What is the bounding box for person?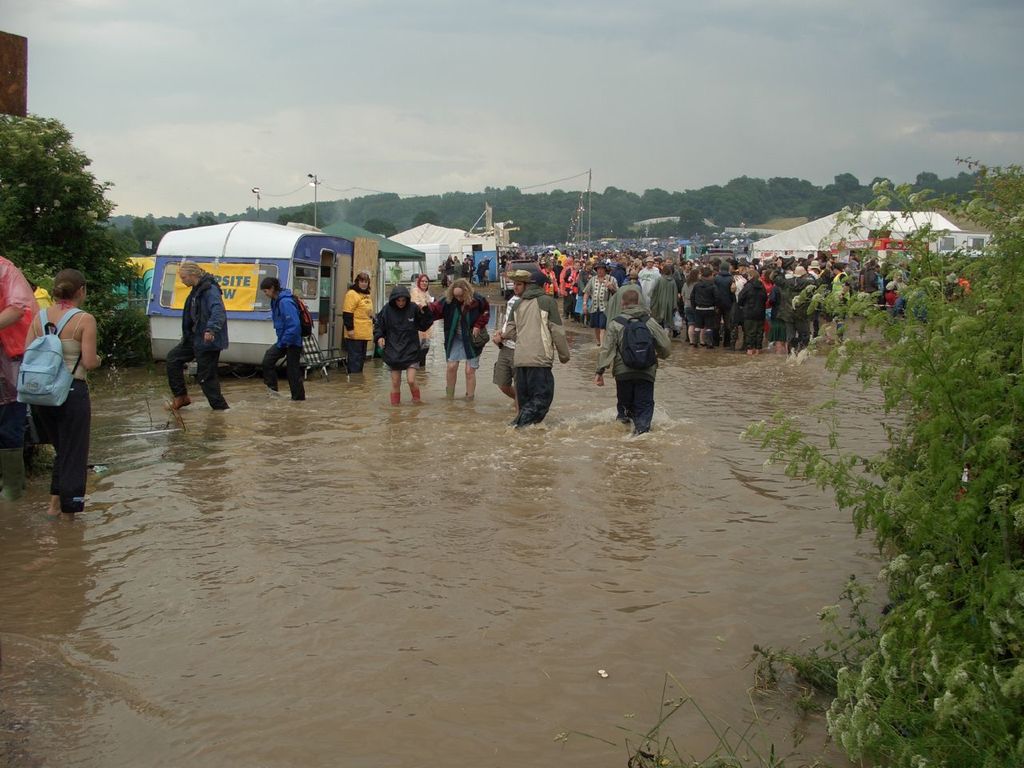
[258, 276, 314, 404].
